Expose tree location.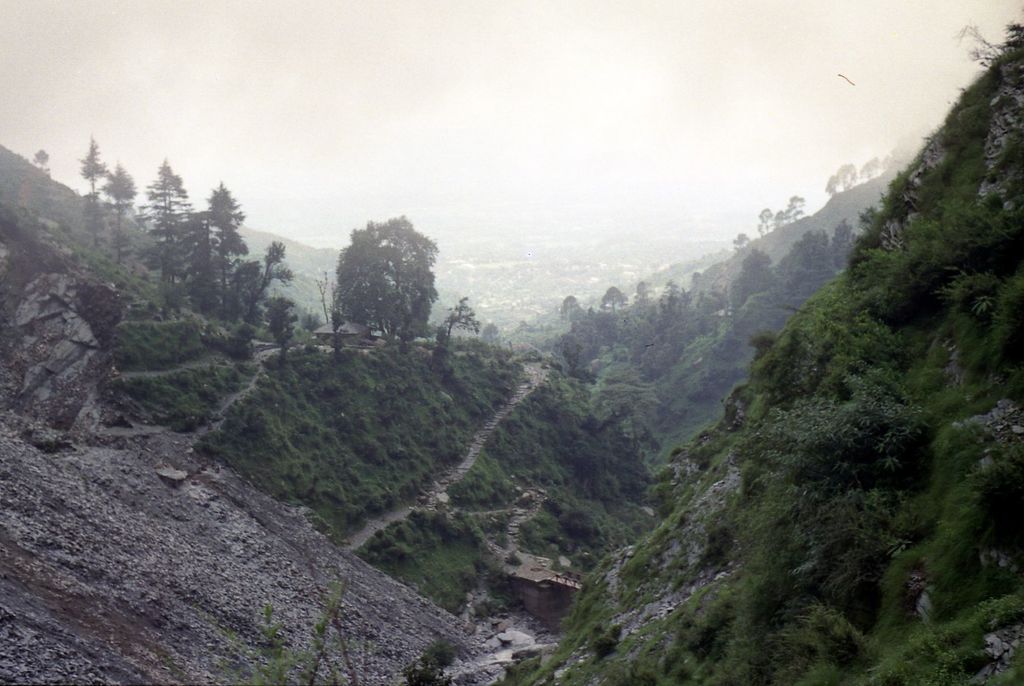
Exposed at bbox(189, 180, 252, 323).
